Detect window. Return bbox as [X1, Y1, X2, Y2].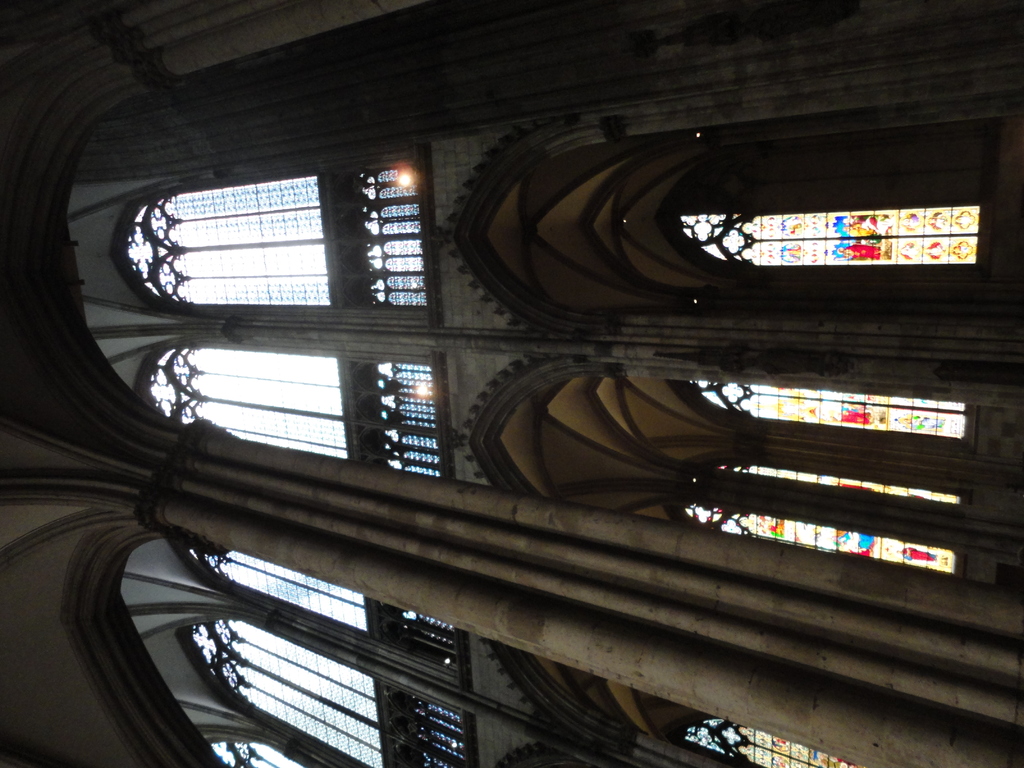
[201, 737, 305, 767].
